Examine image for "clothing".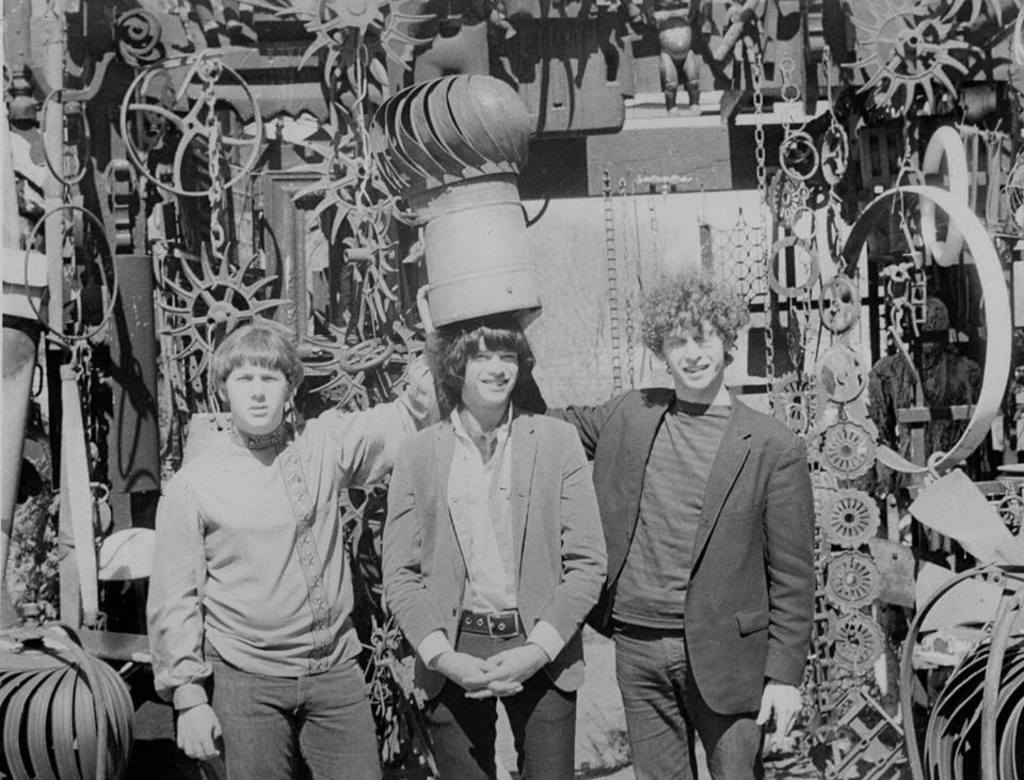
Examination result: crop(545, 387, 814, 779).
